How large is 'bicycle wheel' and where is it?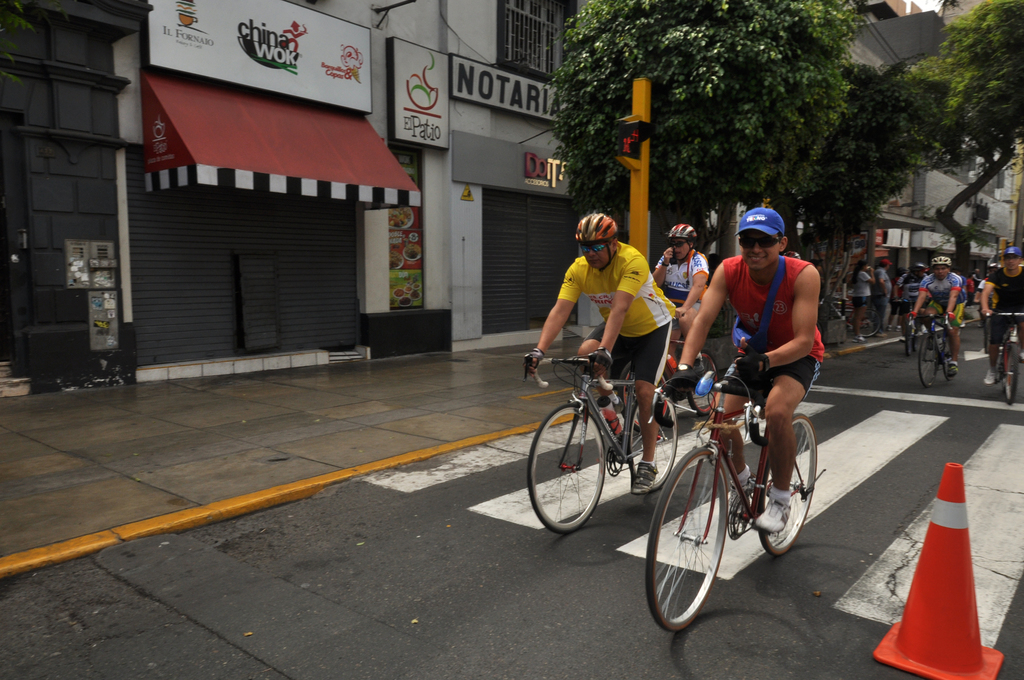
Bounding box: 921/325/939/389.
